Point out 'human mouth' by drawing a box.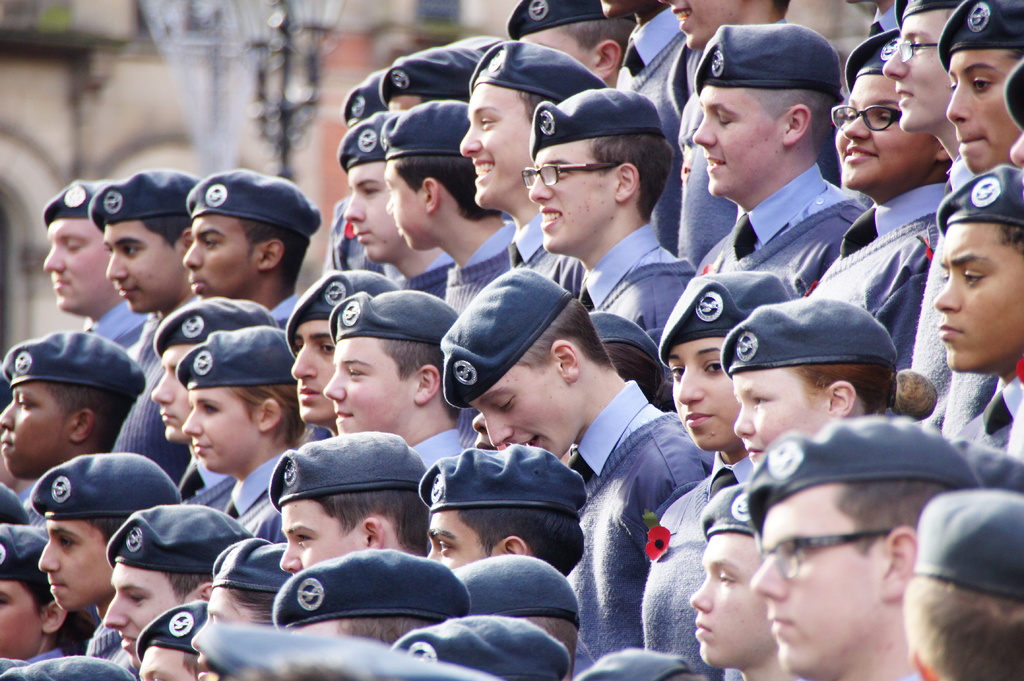
<region>47, 582, 68, 593</region>.
